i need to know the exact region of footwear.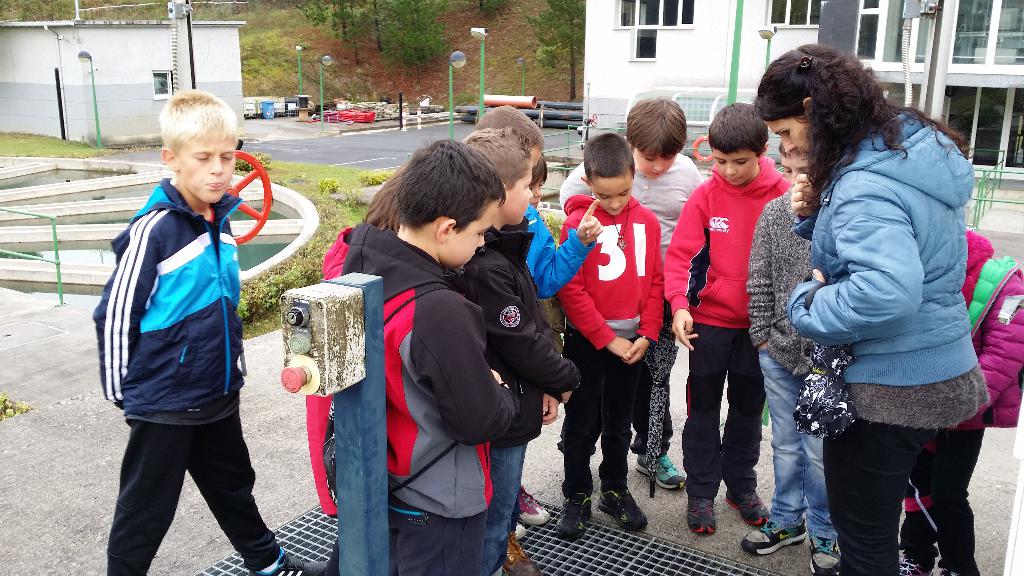
Region: [557, 493, 596, 540].
